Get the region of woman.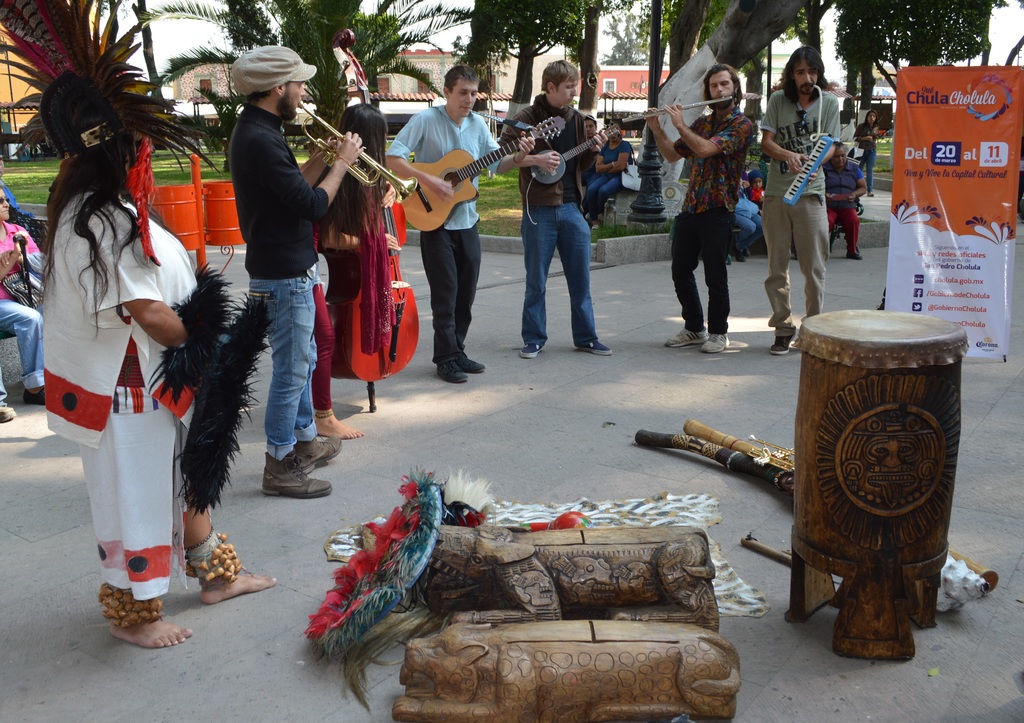
box=[35, 78, 186, 655].
